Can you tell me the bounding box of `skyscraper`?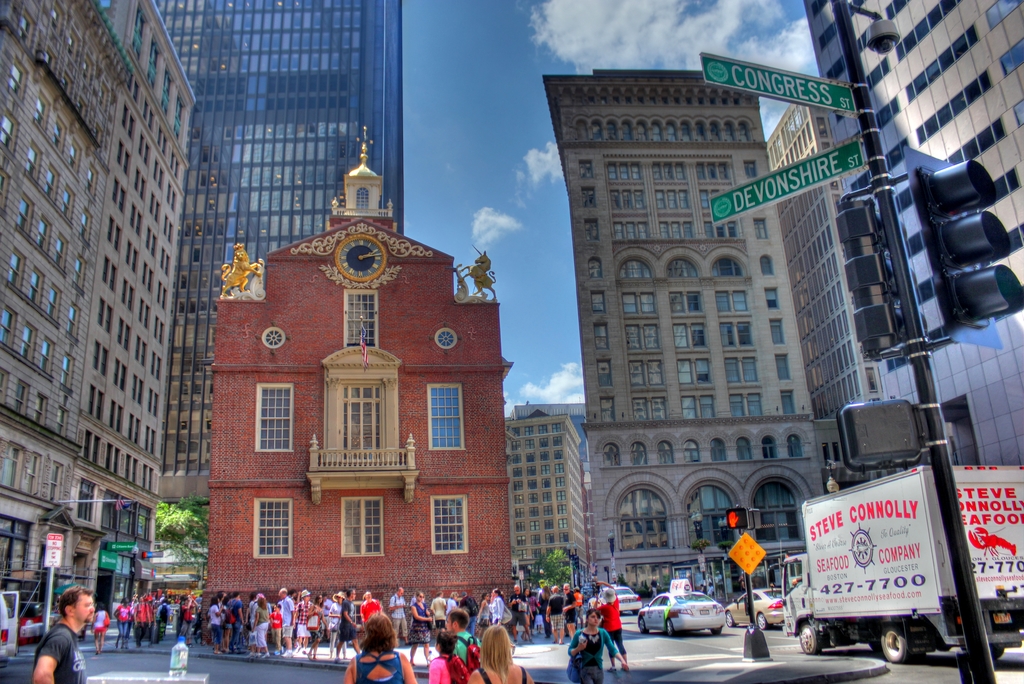
box=[753, 97, 895, 479].
